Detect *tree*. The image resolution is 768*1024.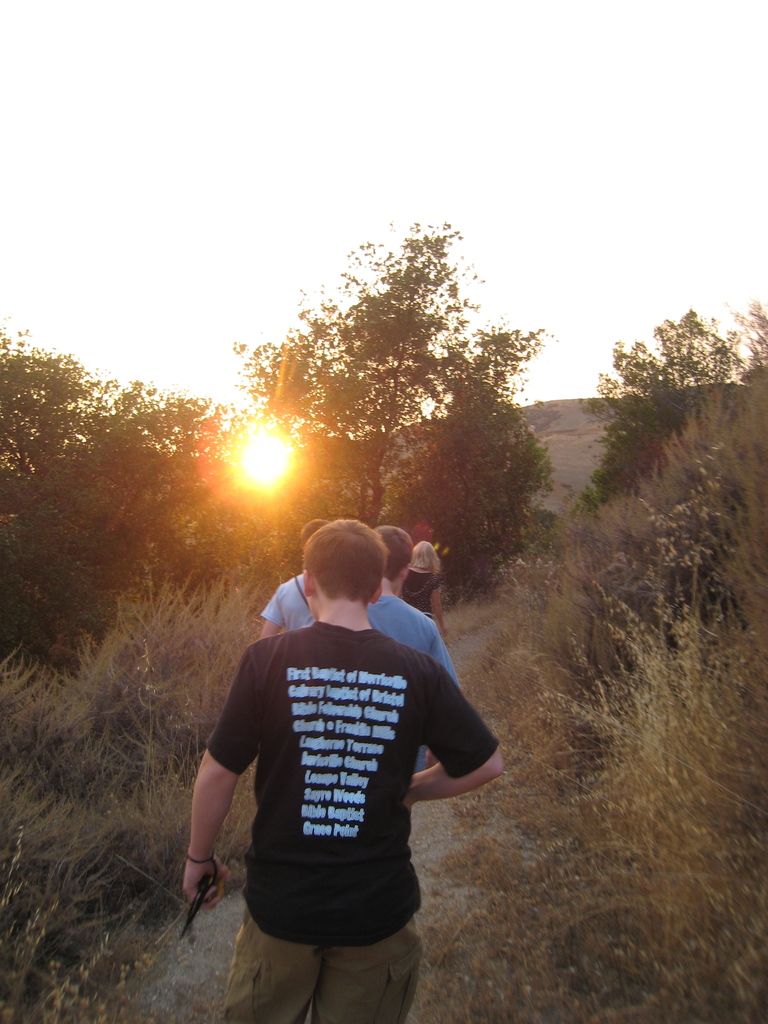
l=217, t=218, r=562, b=581.
